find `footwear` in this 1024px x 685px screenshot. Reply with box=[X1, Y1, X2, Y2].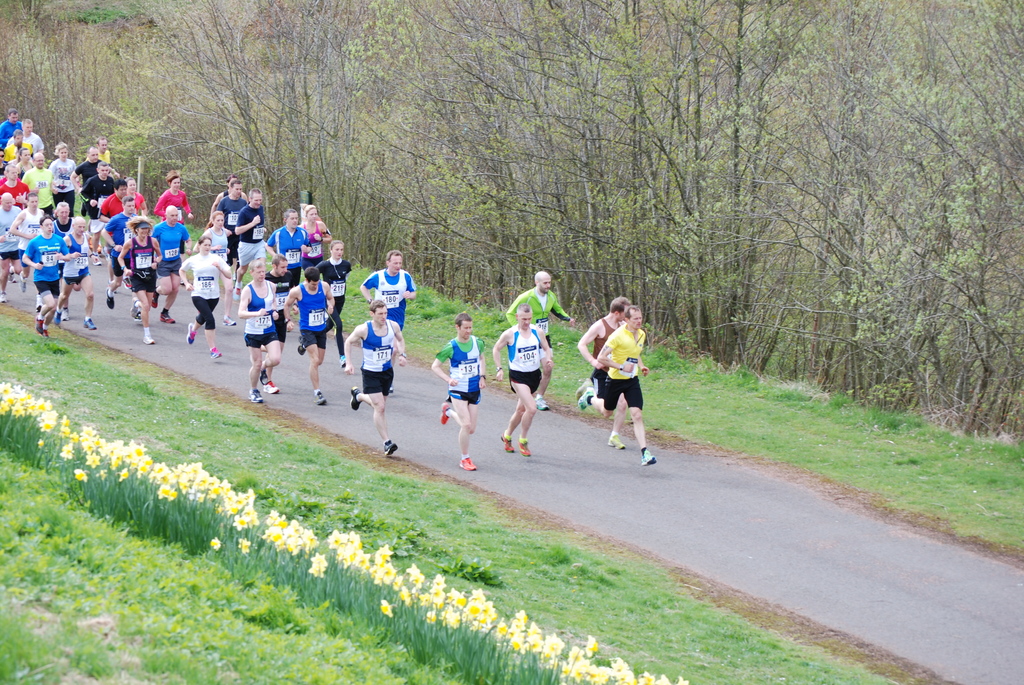
box=[251, 391, 268, 408].
